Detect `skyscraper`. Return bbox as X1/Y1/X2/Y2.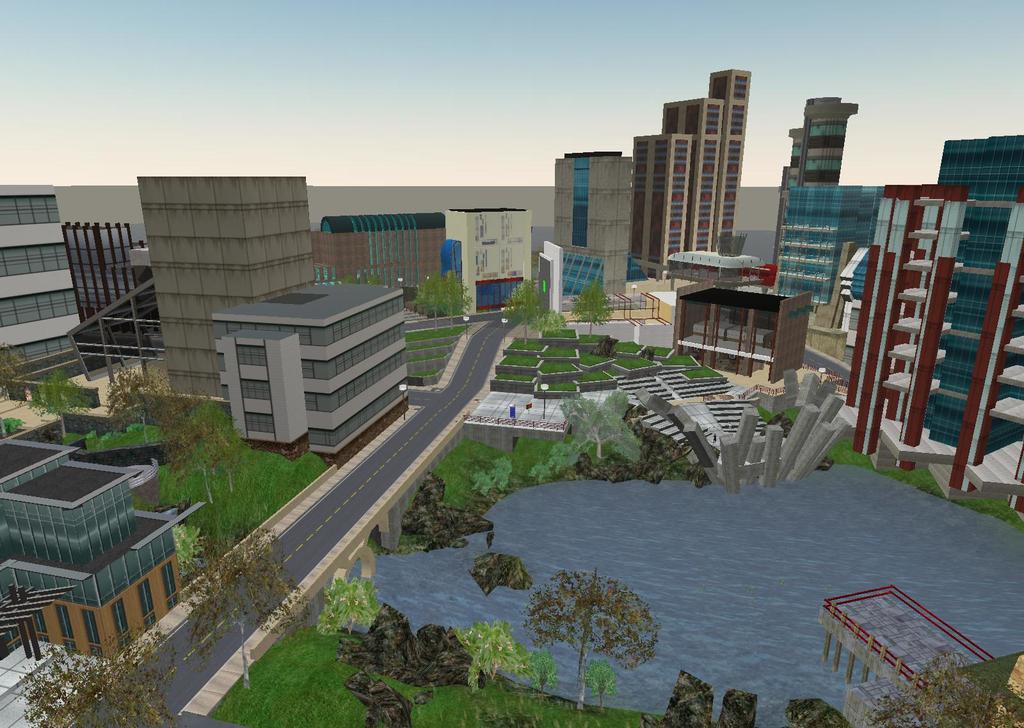
0/184/89/381.
